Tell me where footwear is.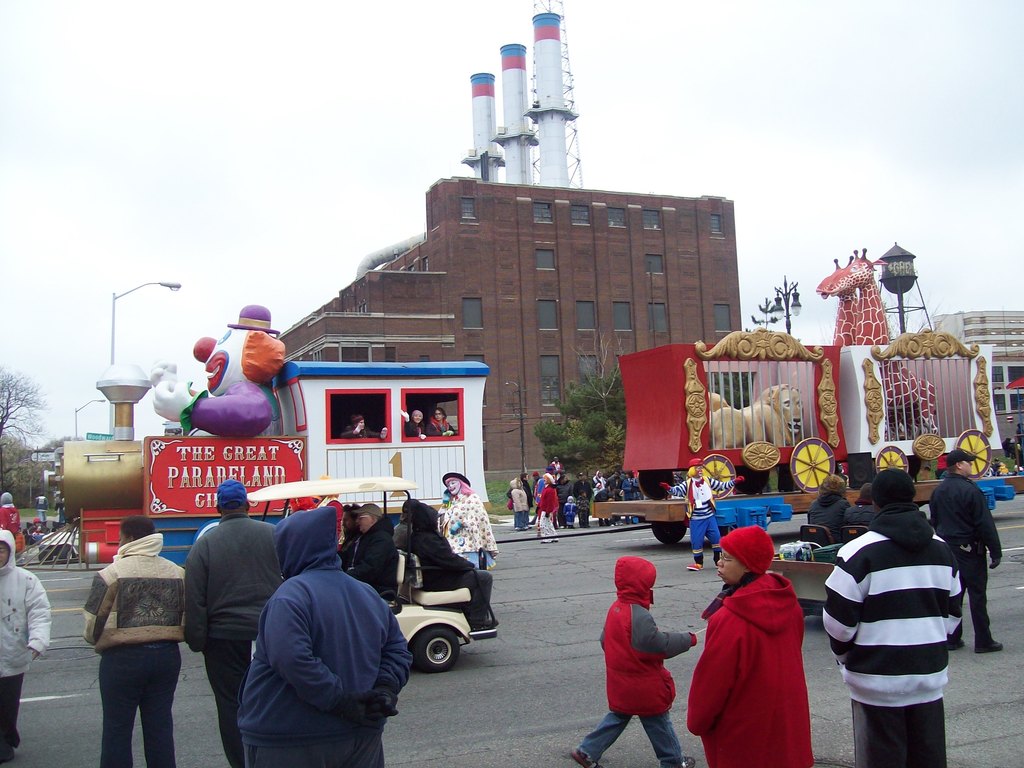
footwear is at {"left": 569, "top": 745, "right": 601, "bottom": 767}.
